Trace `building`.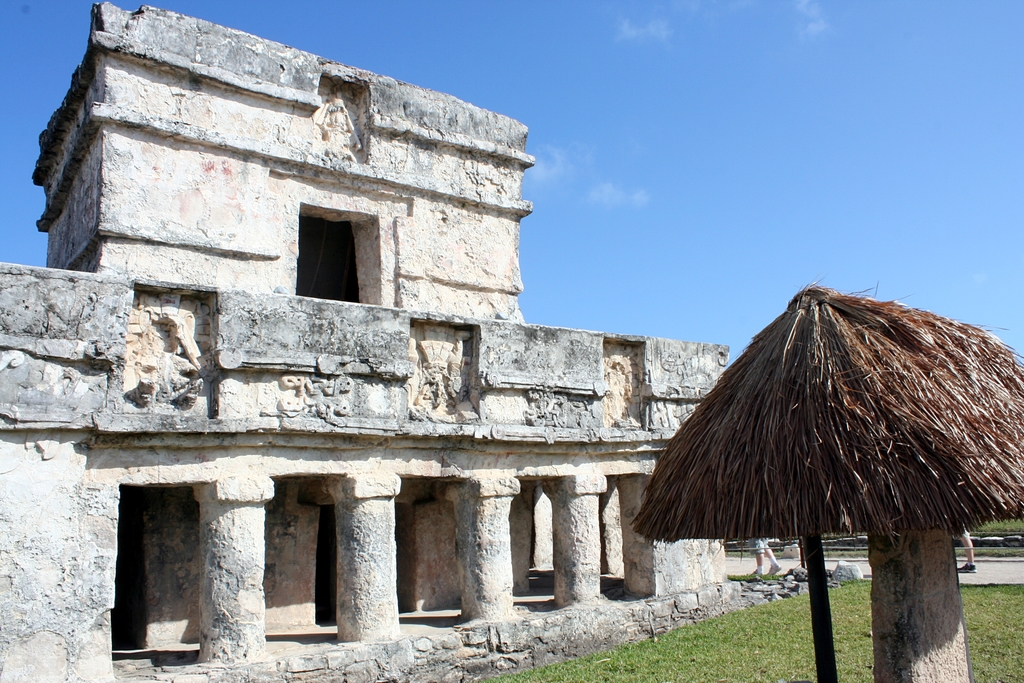
Traced to region(0, 0, 739, 682).
